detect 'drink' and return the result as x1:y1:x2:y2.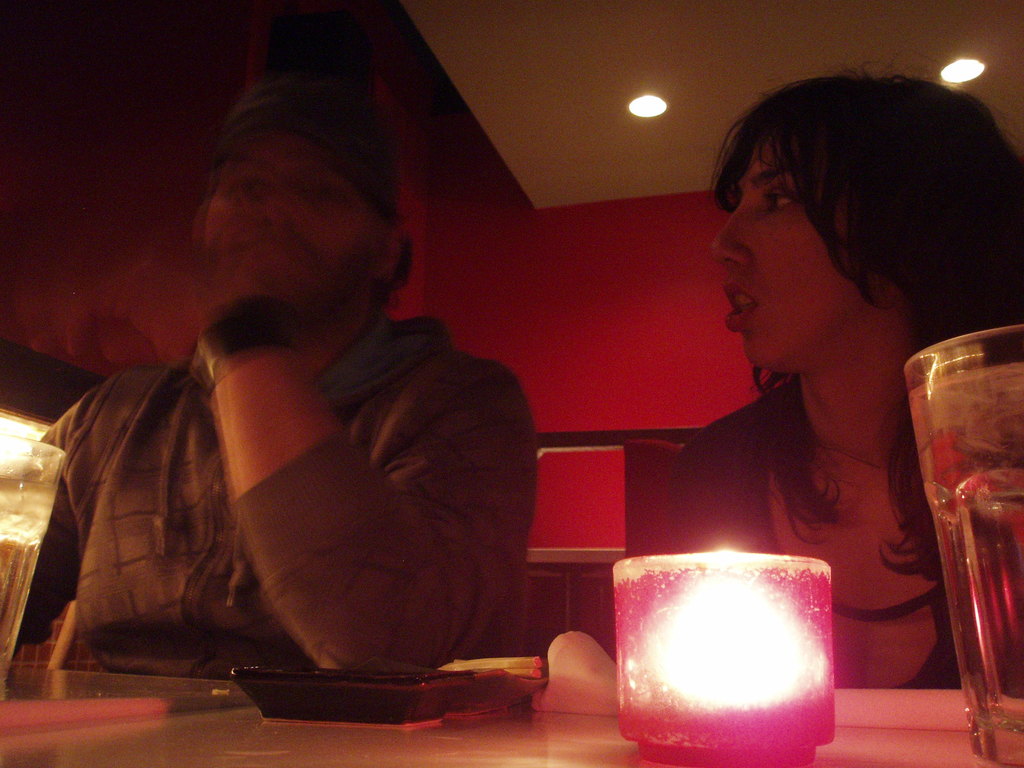
908:362:1023:745.
